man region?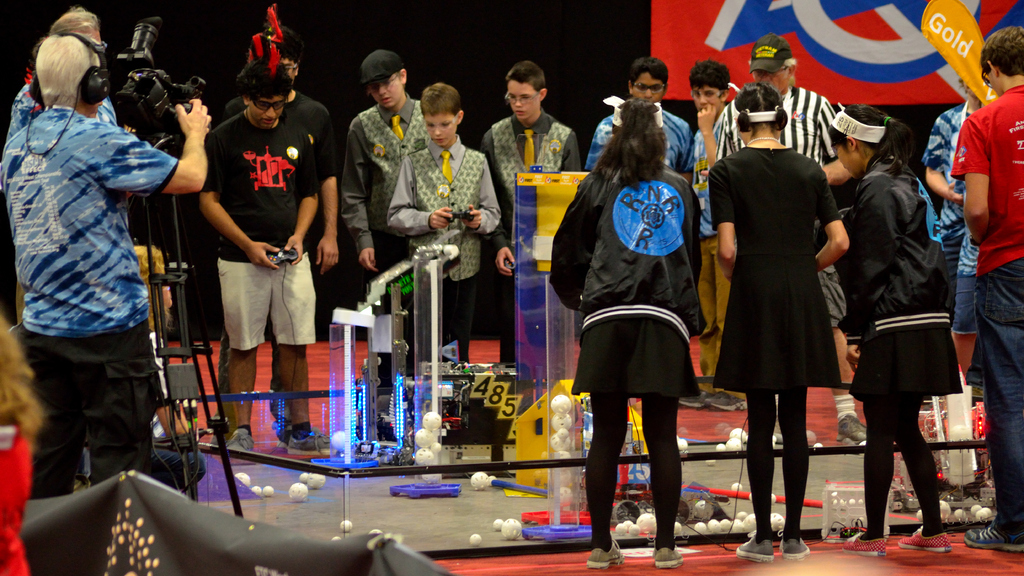
[x1=708, y1=35, x2=860, y2=447]
